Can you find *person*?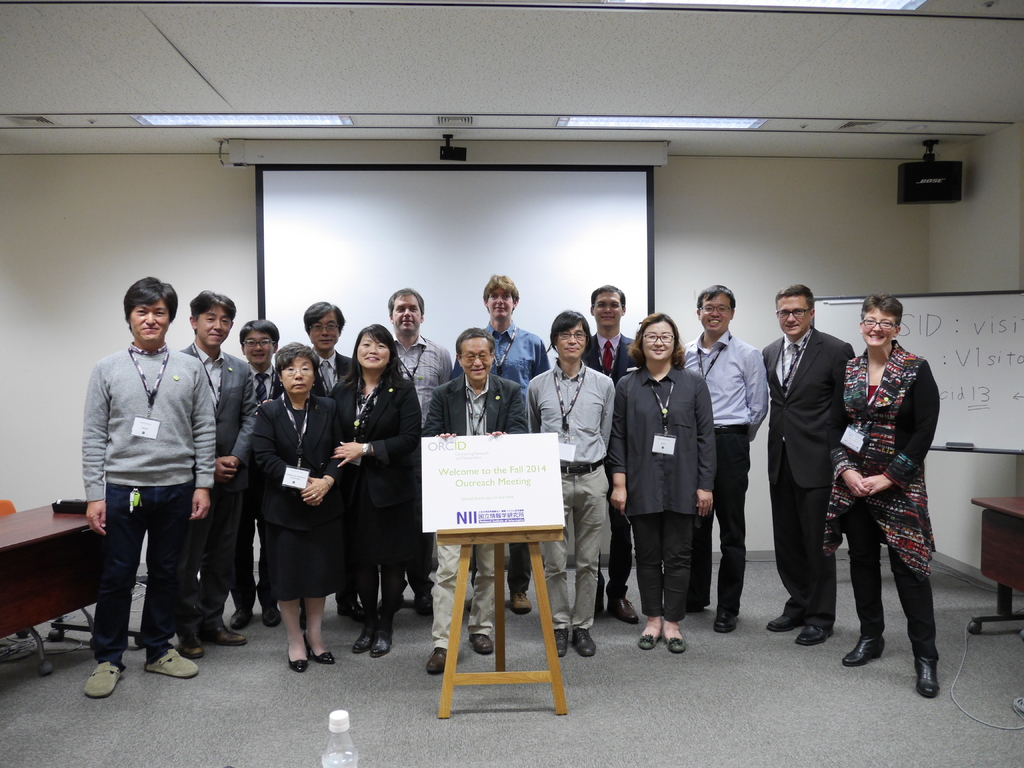
Yes, bounding box: box(83, 277, 214, 696).
